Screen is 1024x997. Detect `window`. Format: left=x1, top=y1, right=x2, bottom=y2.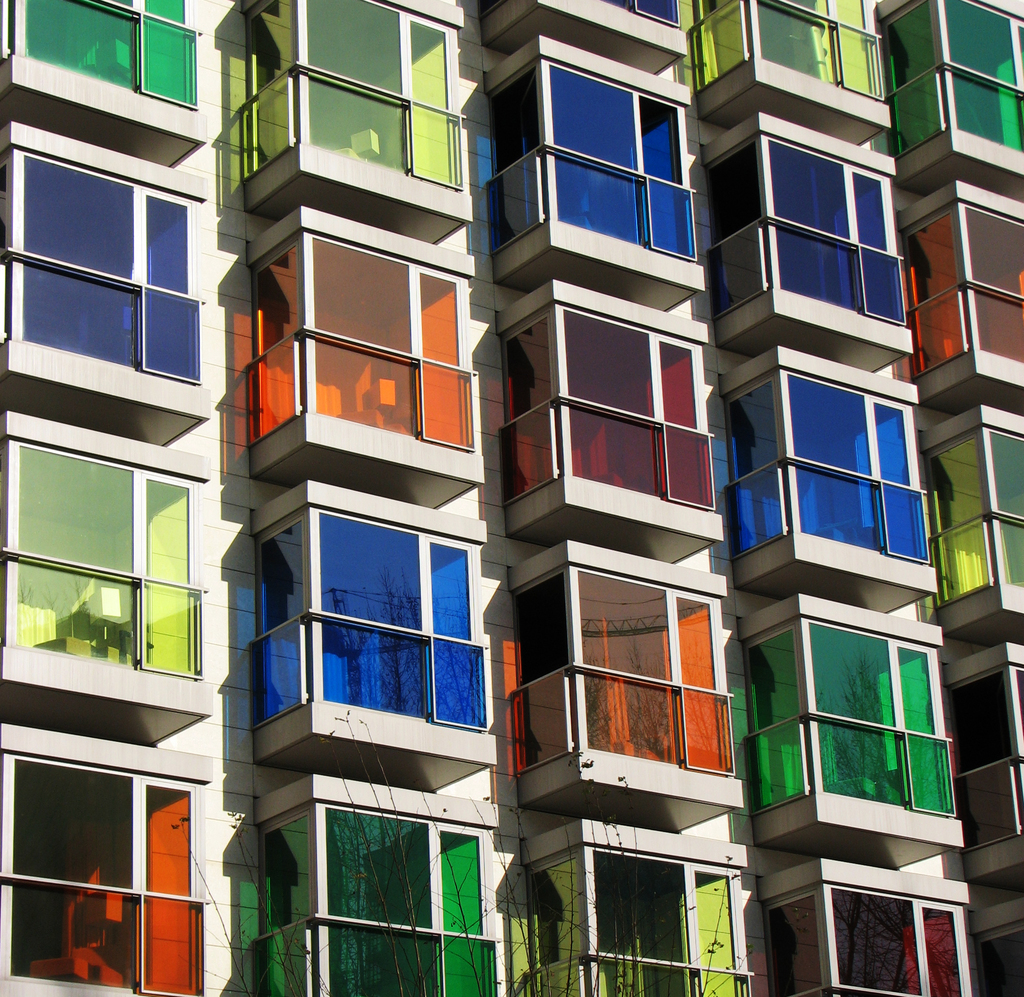
left=232, top=14, right=470, bottom=218.
